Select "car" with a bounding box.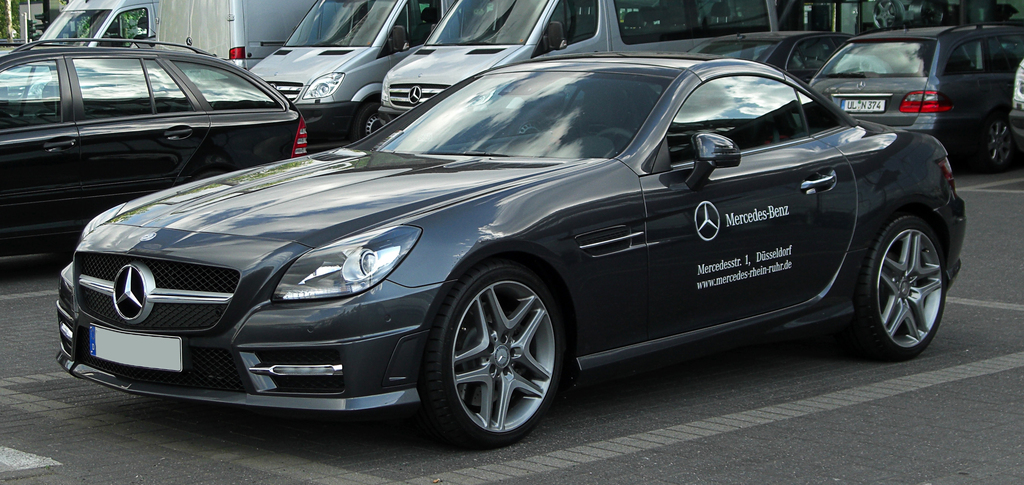
bbox(0, 35, 308, 265).
